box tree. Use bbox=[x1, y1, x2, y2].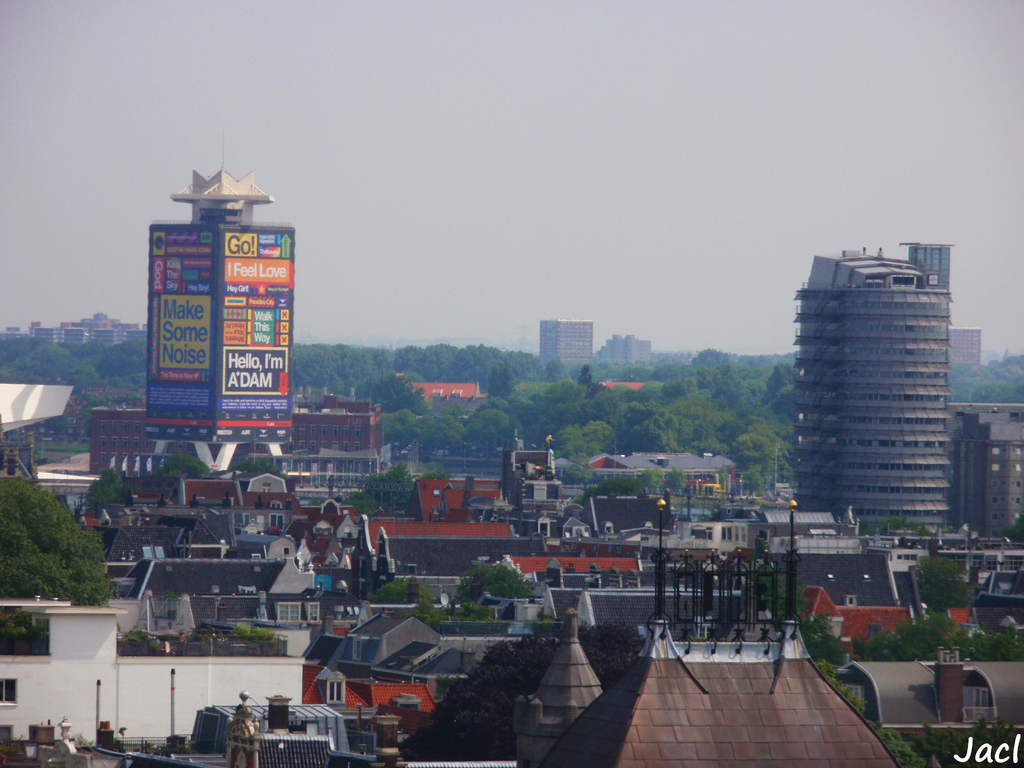
bbox=[246, 462, 283, 472].
